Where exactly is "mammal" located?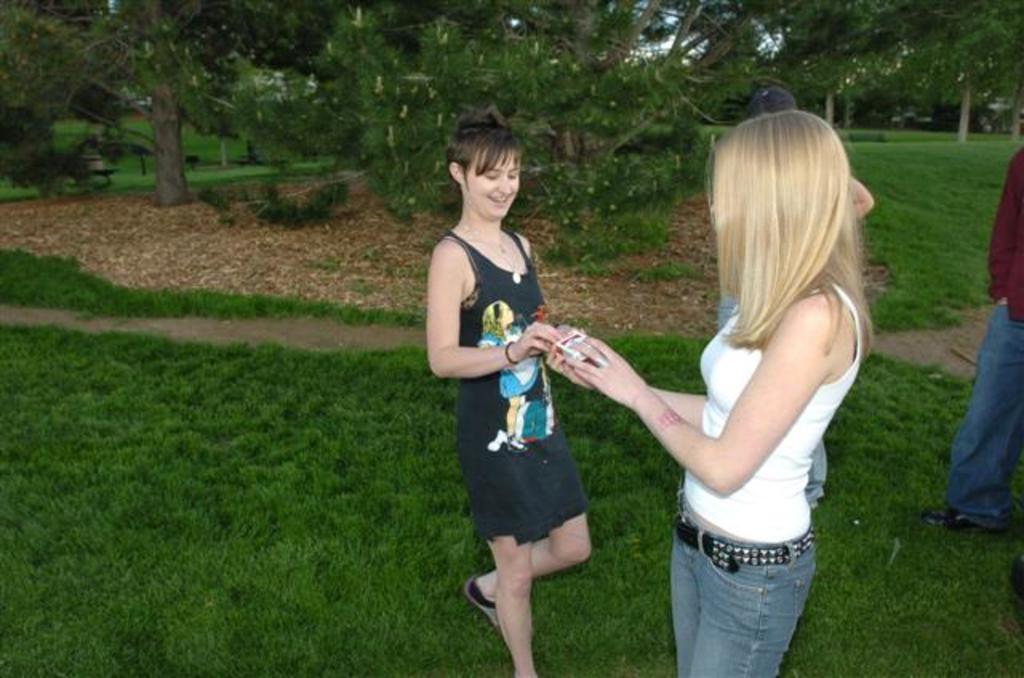
Its bounding box is box(419, 109, 592, 676).
